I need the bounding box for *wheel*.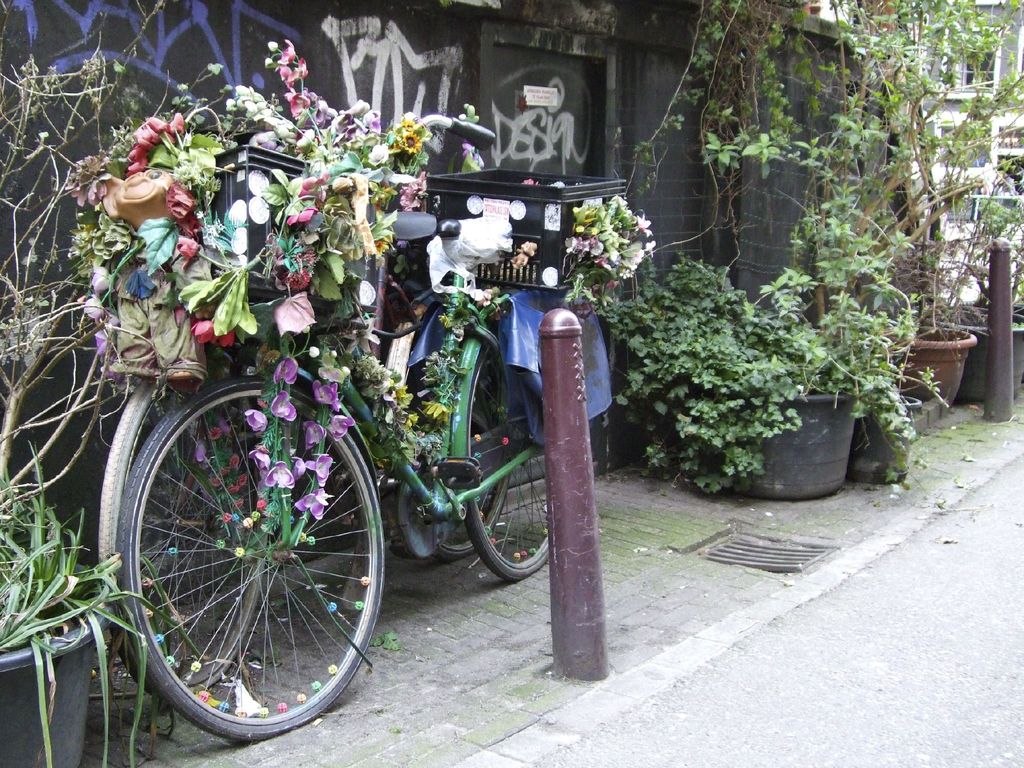
Here it is: bbox=[464, 324, 552, 579].
